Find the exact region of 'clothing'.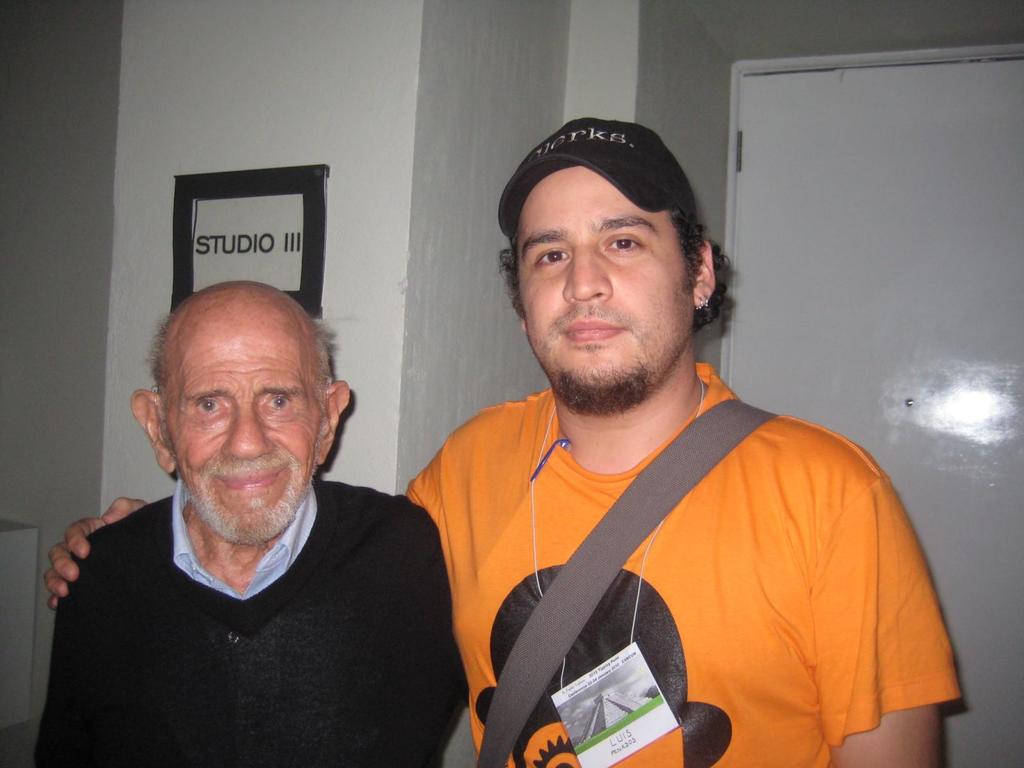
Exact region: (401, 362, 962, 767).
